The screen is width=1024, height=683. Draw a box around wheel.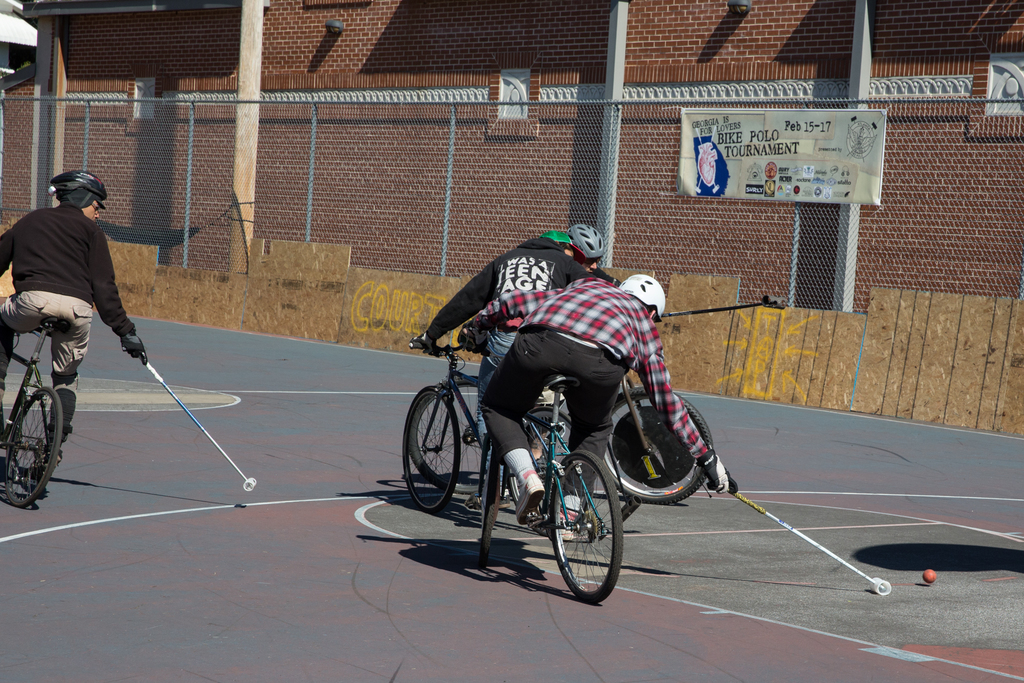
{"x1": 479, "y1": 434, "x2": 502, "y2": 570}.
